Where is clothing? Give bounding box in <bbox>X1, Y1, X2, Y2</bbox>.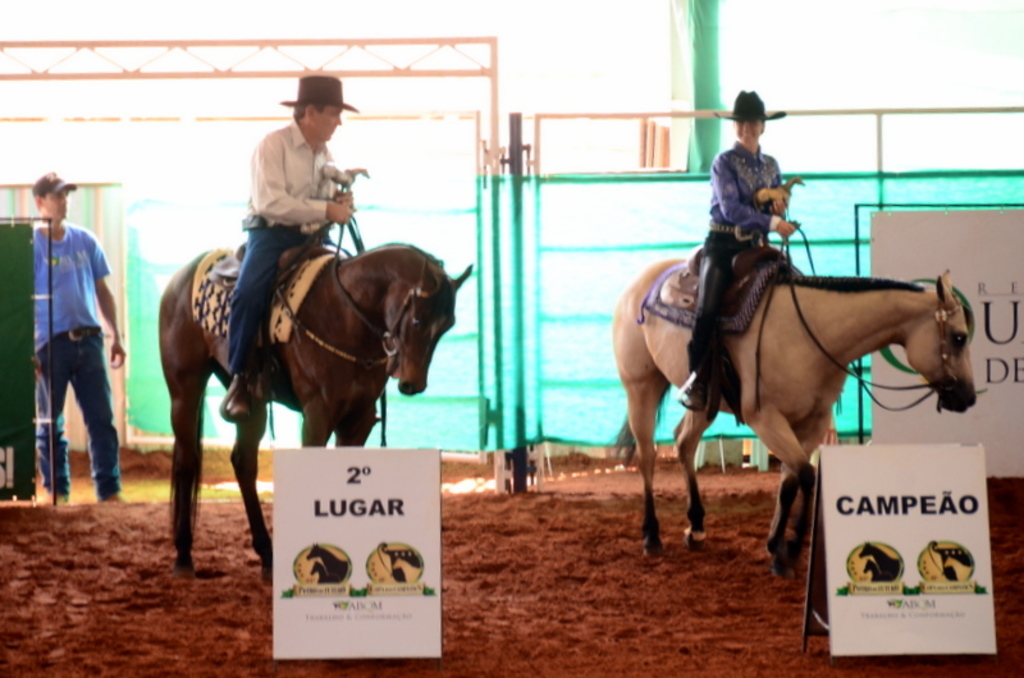
<bbox>684, 132, 785, 371</bbox>.
